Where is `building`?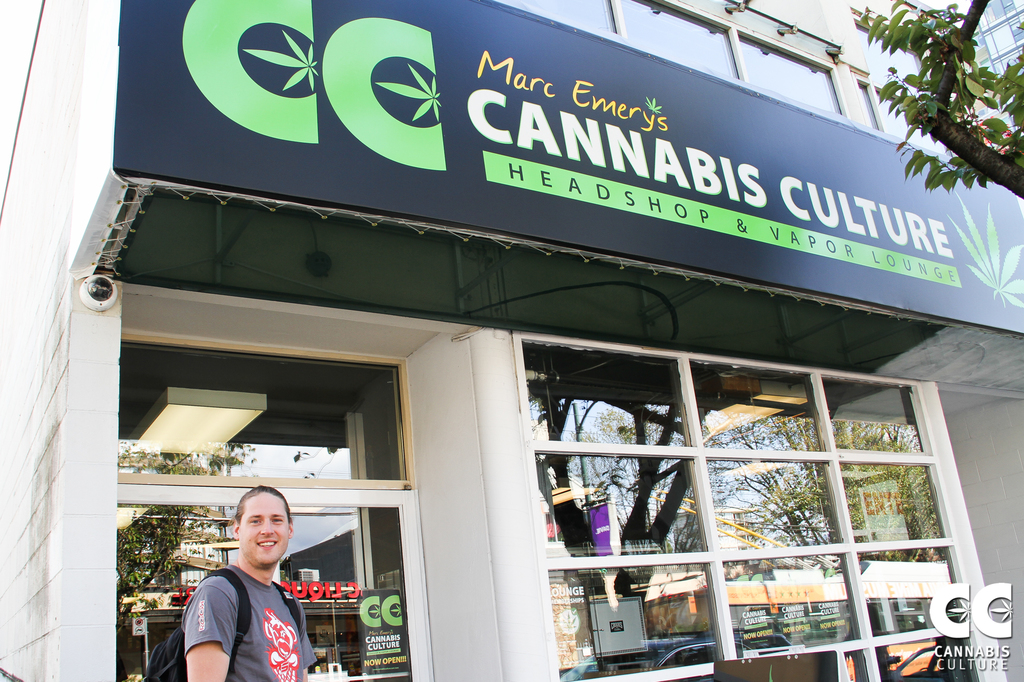
0:0:1023:681.
